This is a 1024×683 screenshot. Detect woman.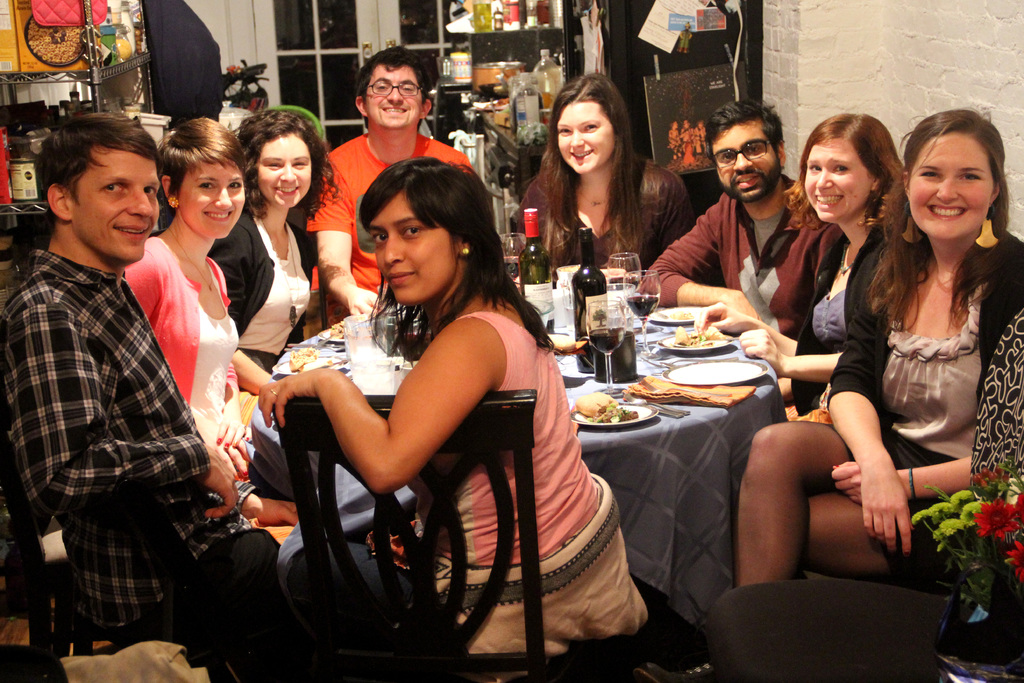
locate(769, 108, 911, 419).
